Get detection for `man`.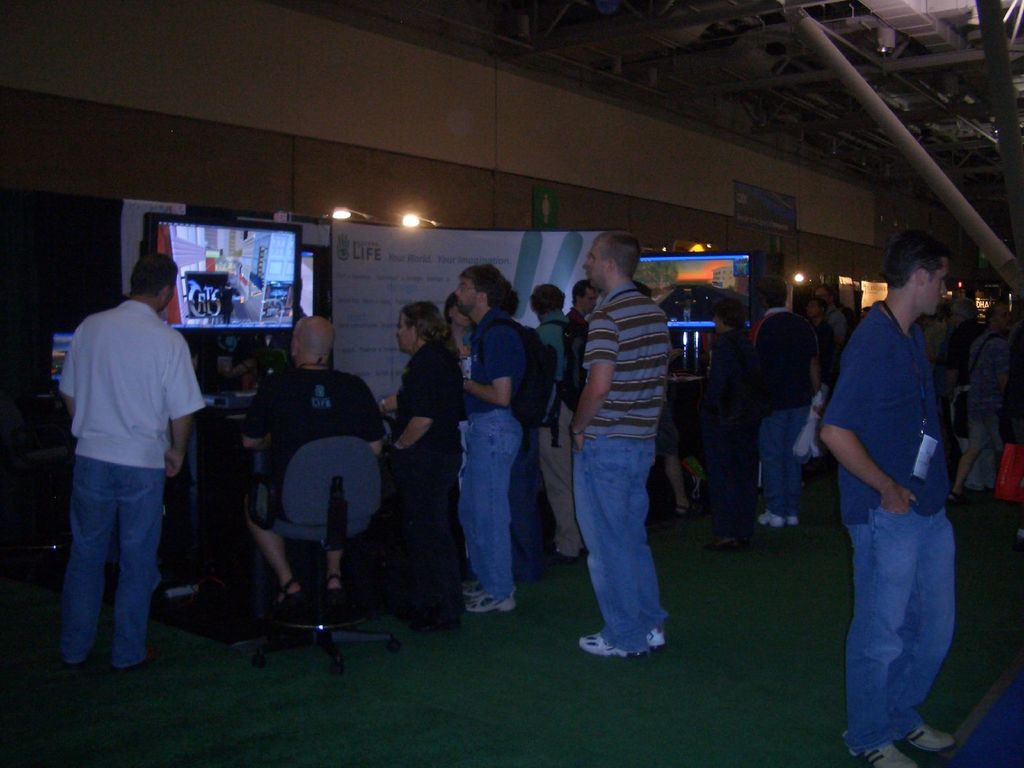
Detection: bbox=[529, 291, 583, 567].
